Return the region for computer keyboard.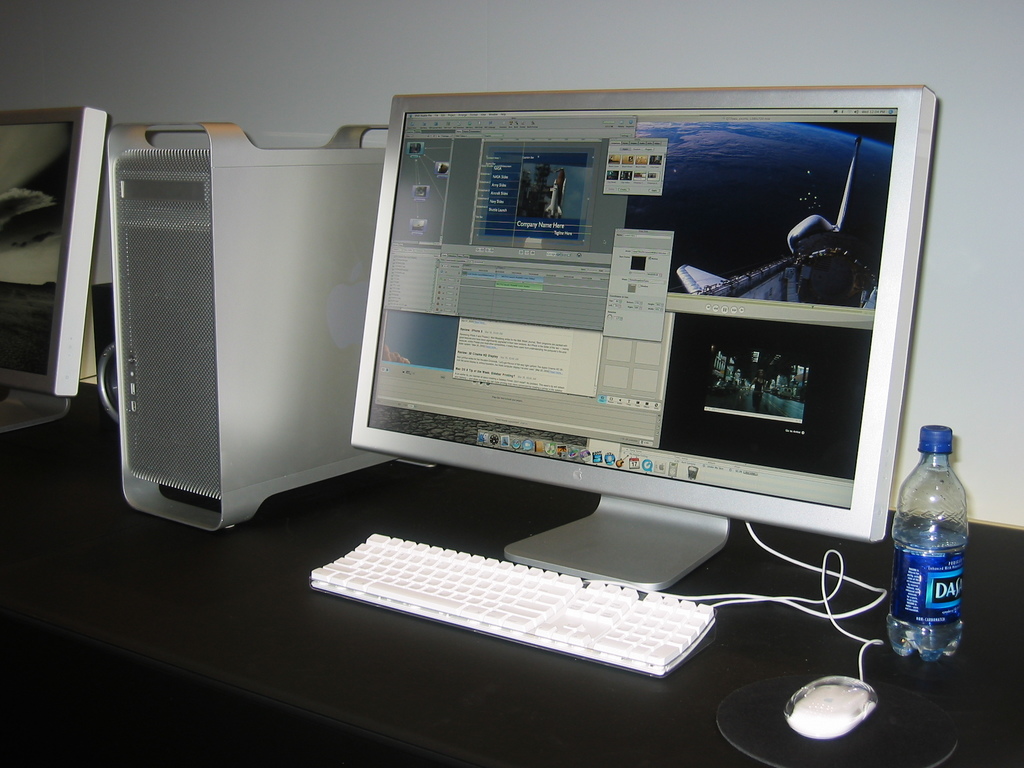
BBox(308, 532, 721, 678).
